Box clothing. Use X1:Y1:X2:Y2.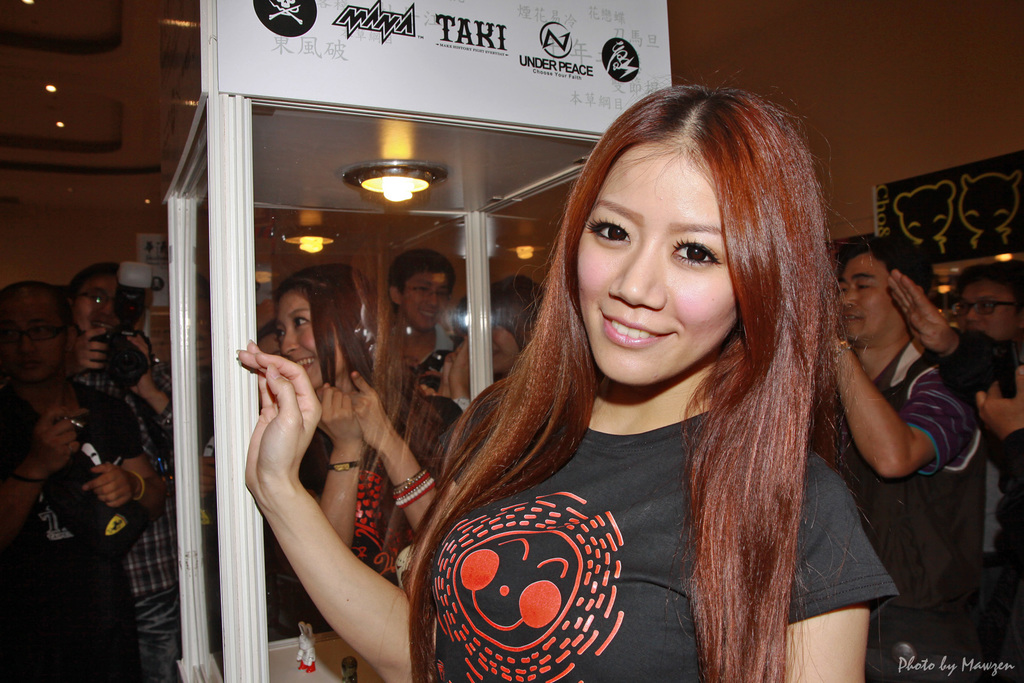
392:378:893:679.
